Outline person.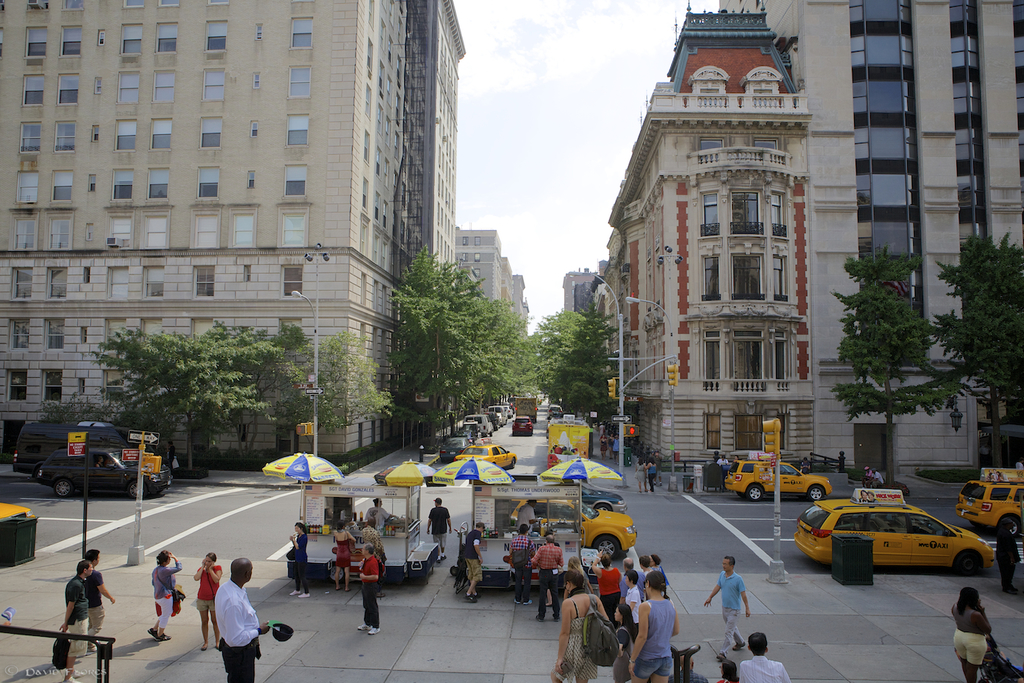
Outline: <box>461,526,483,593</box>.
